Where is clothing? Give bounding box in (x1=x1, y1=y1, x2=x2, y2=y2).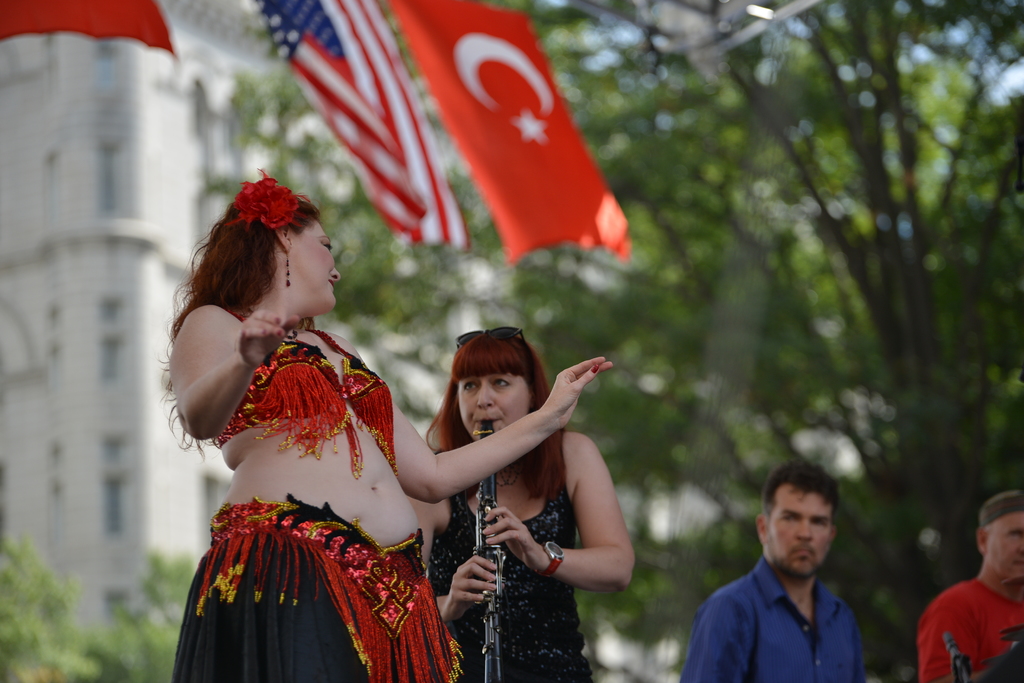
(x1=166, y1=489, x2=467, y2=682).
